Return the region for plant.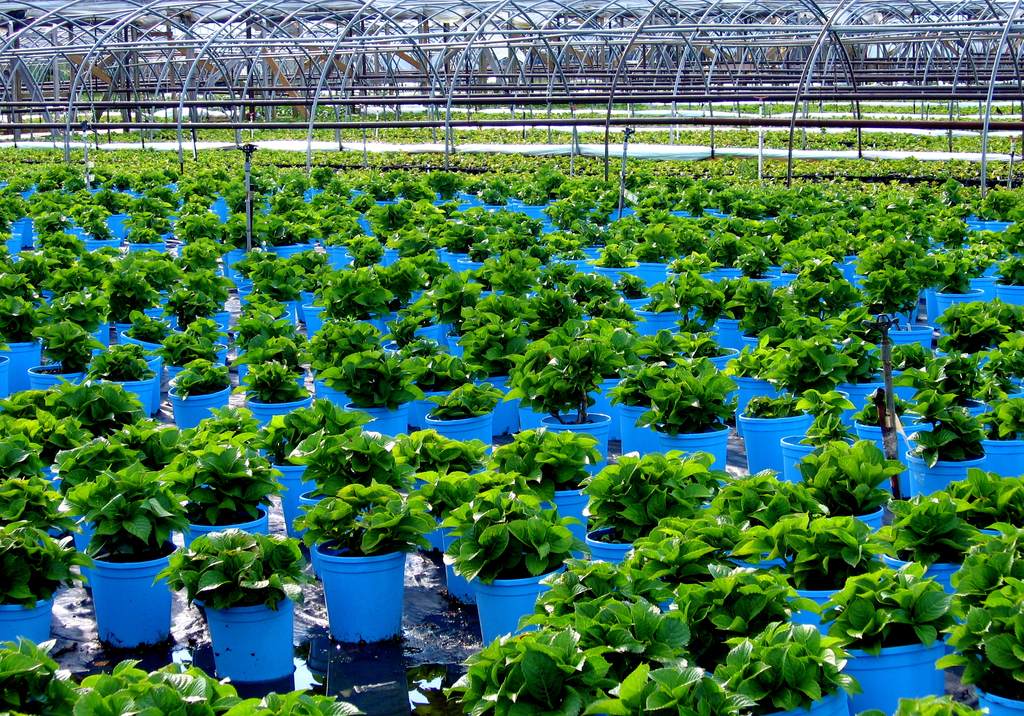
{"left": 286, "top": 479, "right": 441, "bottom": 558}.
